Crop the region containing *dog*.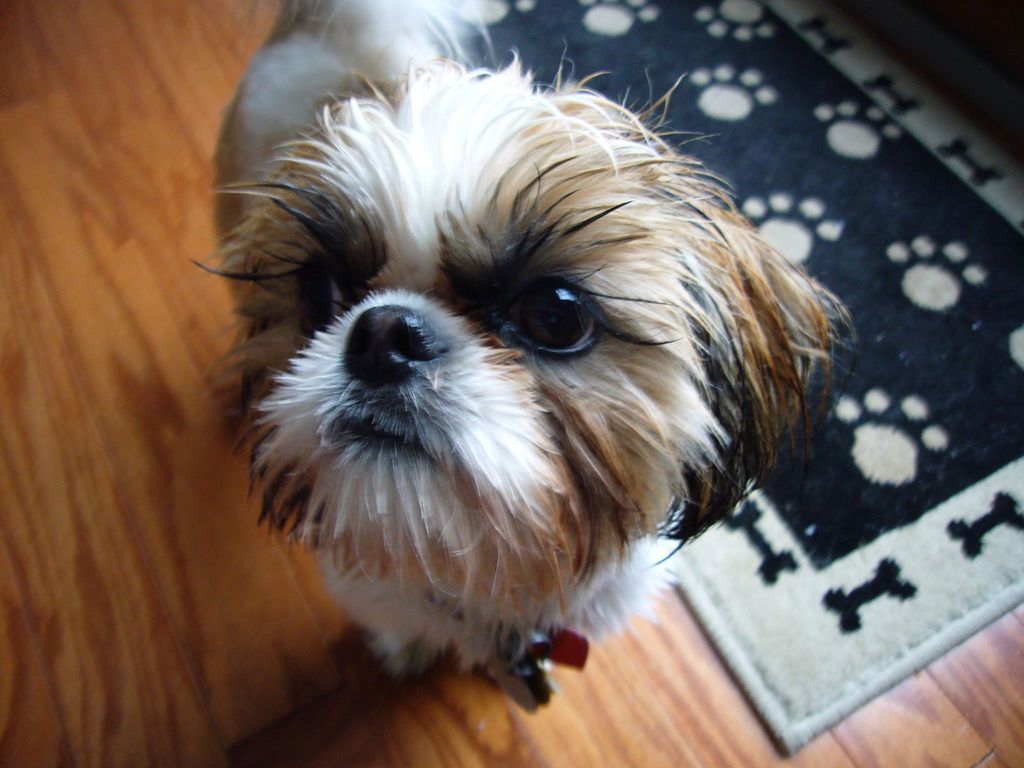
Crop region: (left=188, top=0, right=862, bottom=718).
